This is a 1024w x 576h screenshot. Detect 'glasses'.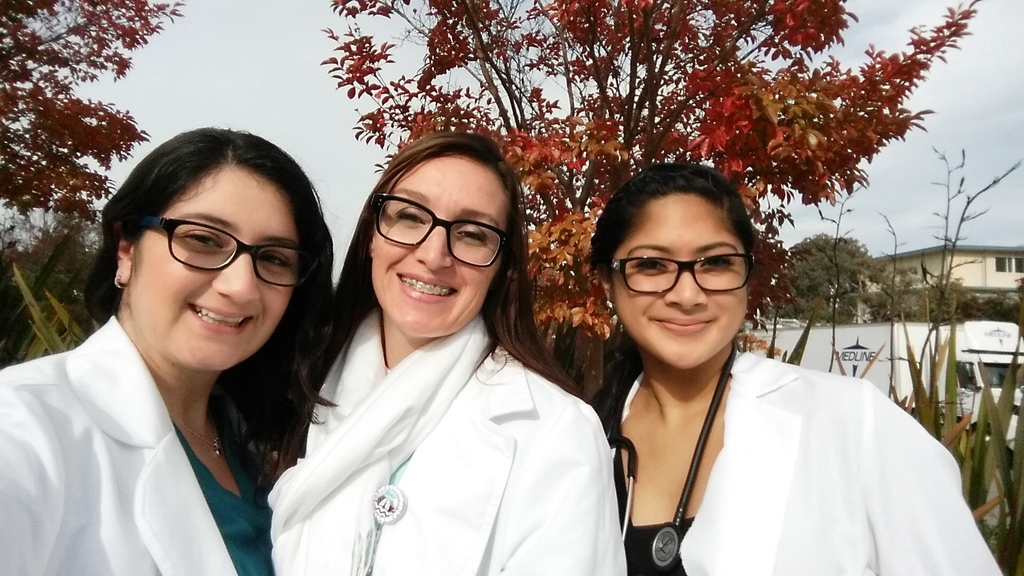
<region>605, 247, 765, 299</region>.
